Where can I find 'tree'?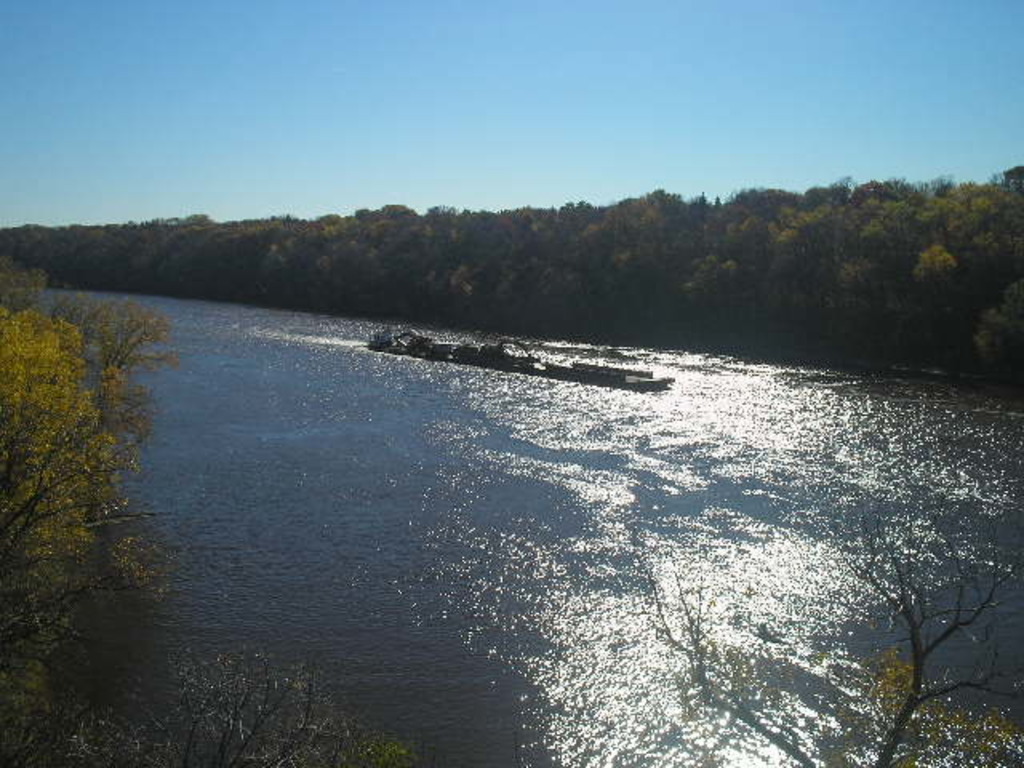
You can find it at left=0, top=302, right=139, bottom=669.
